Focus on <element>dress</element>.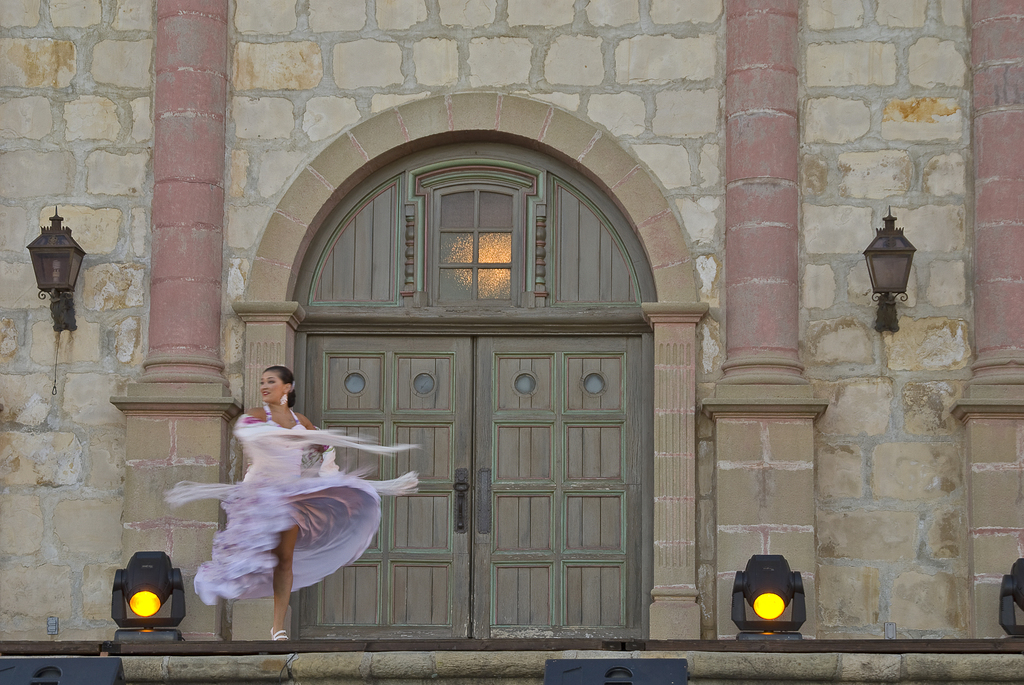
Focused at (x1=190, y1=417, x2=400, y2=614).
